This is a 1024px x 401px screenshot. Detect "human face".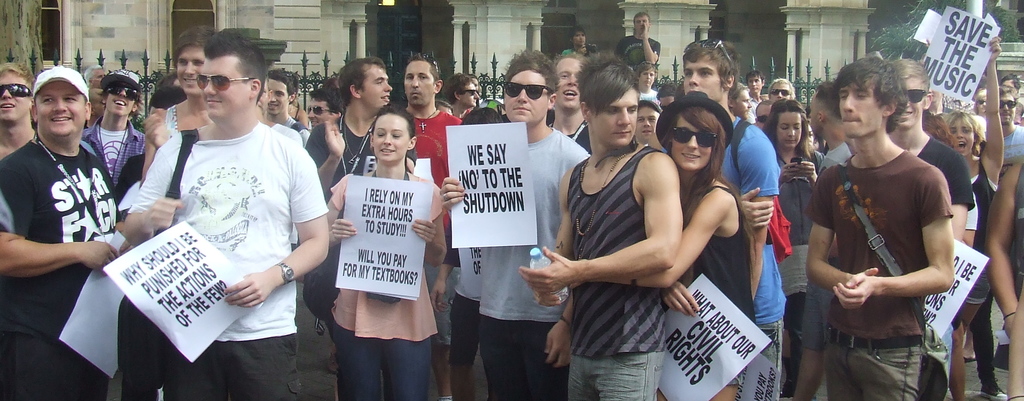
BBox(660, 96, 675, 105).
